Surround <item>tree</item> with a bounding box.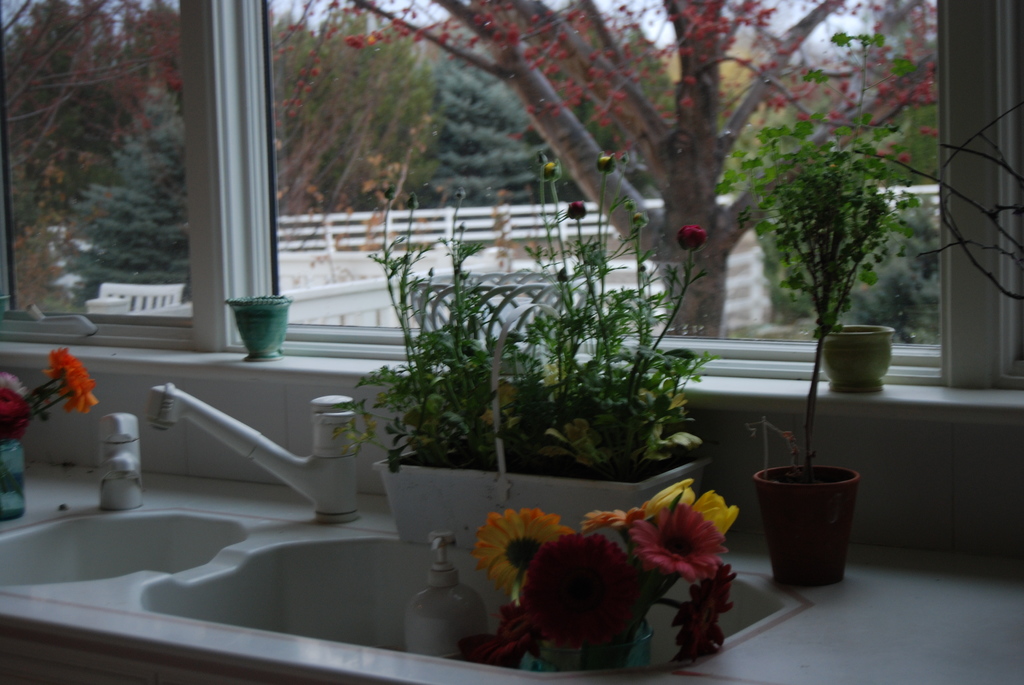
265, 0, 950, 363.
